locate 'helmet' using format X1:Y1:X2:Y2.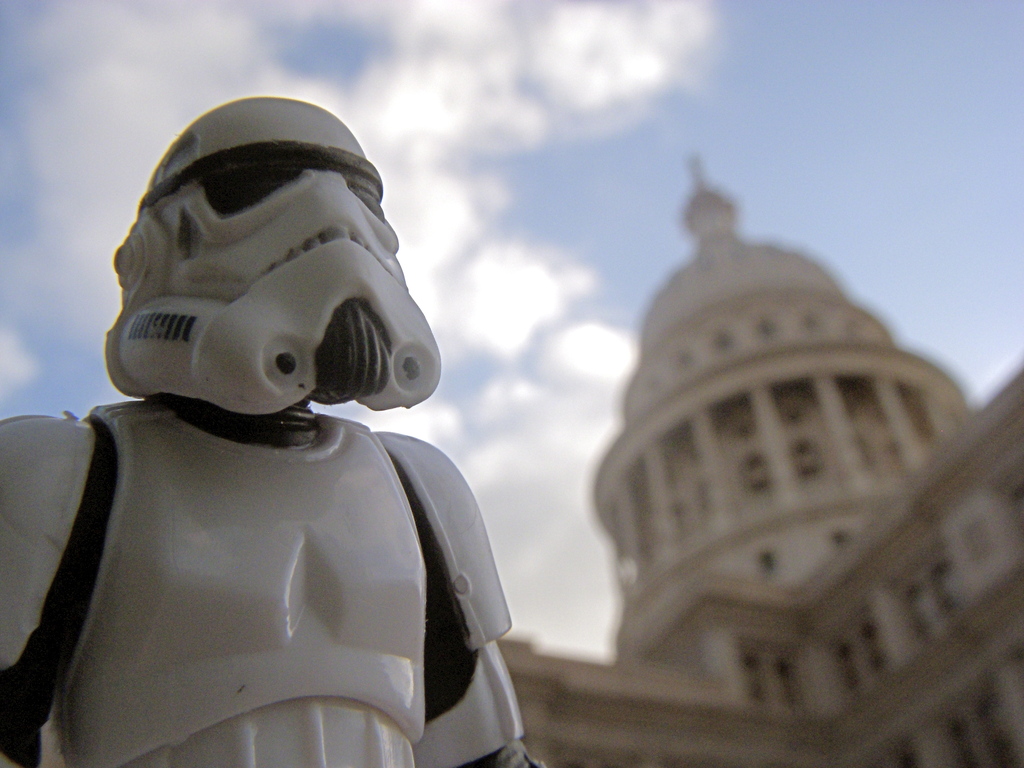
97:103:438:422.
